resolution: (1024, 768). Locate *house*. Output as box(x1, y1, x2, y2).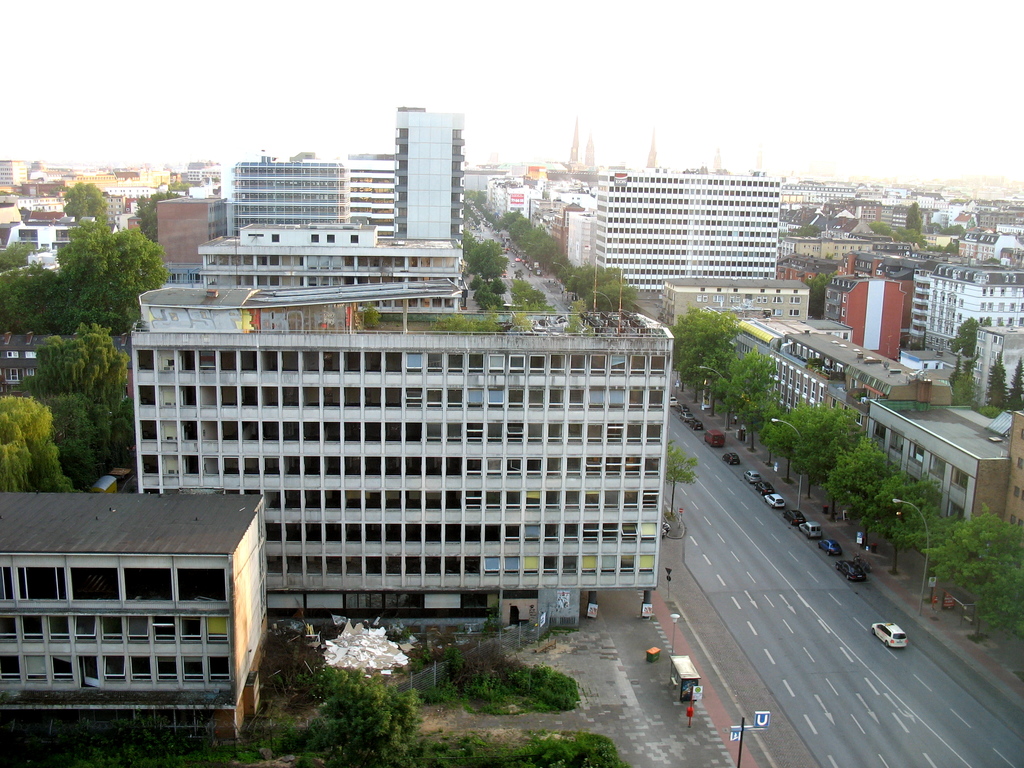
box(820, 270, 912, 354).
